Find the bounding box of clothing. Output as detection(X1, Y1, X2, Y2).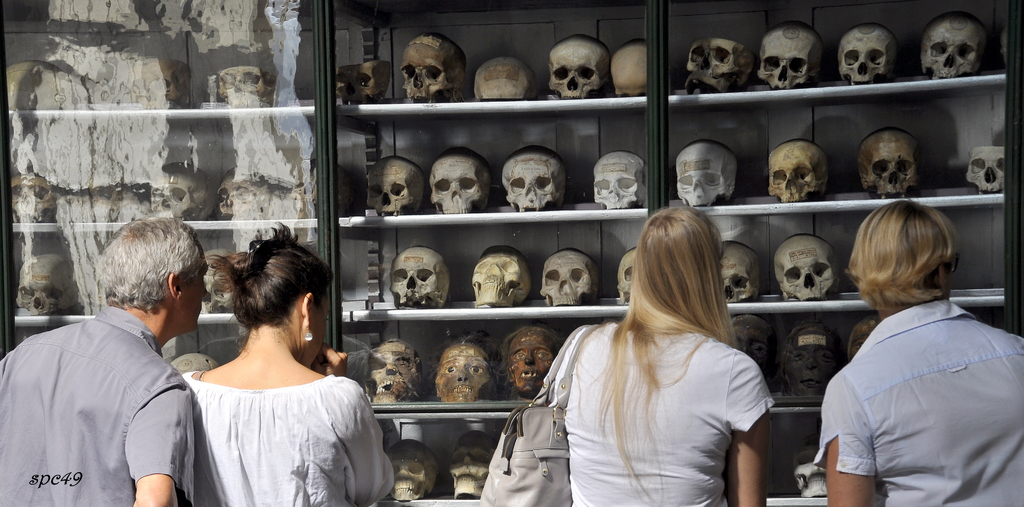
detection(814, 296, 1023, 506).
